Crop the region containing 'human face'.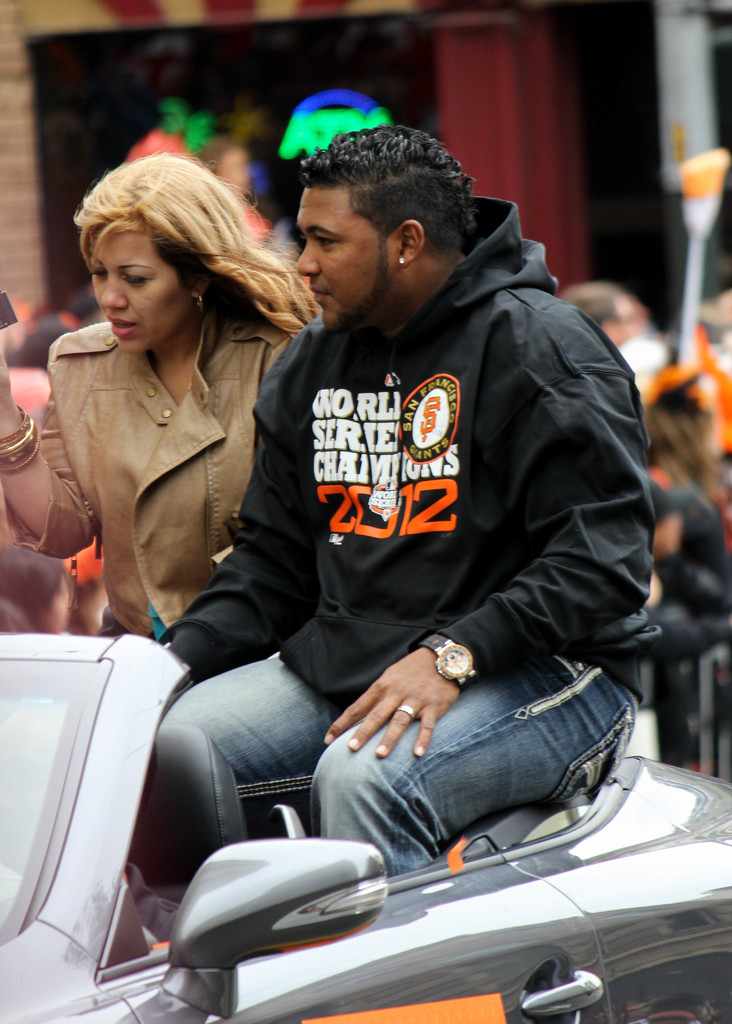
Crop region: 89,228,195,354.
